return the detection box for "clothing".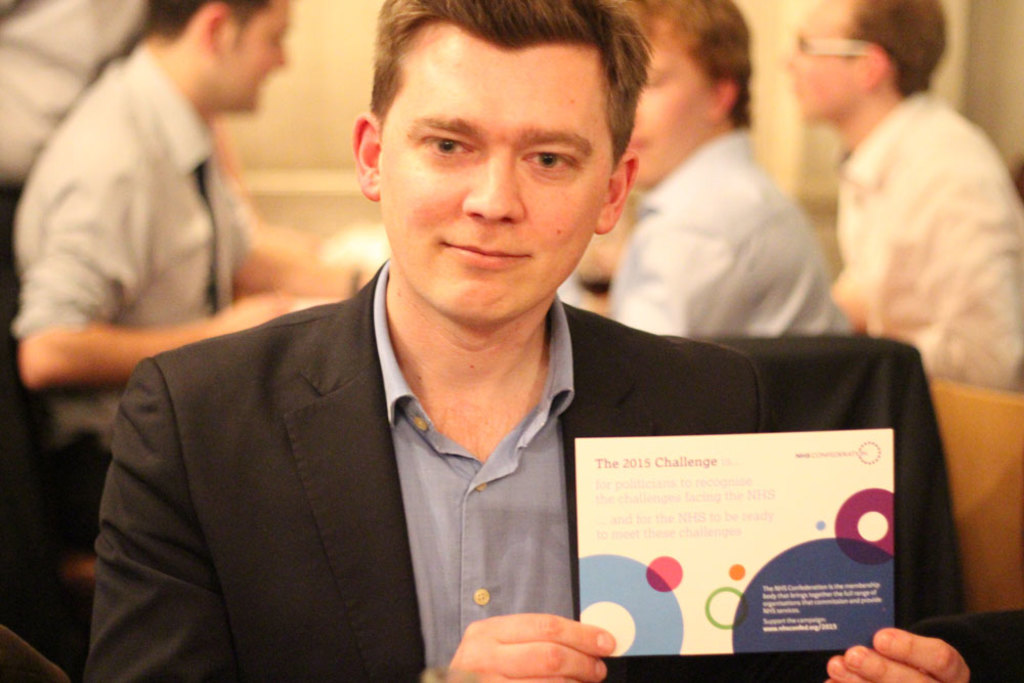
<bbox>836, 100, 1023, 395</bbox>.
